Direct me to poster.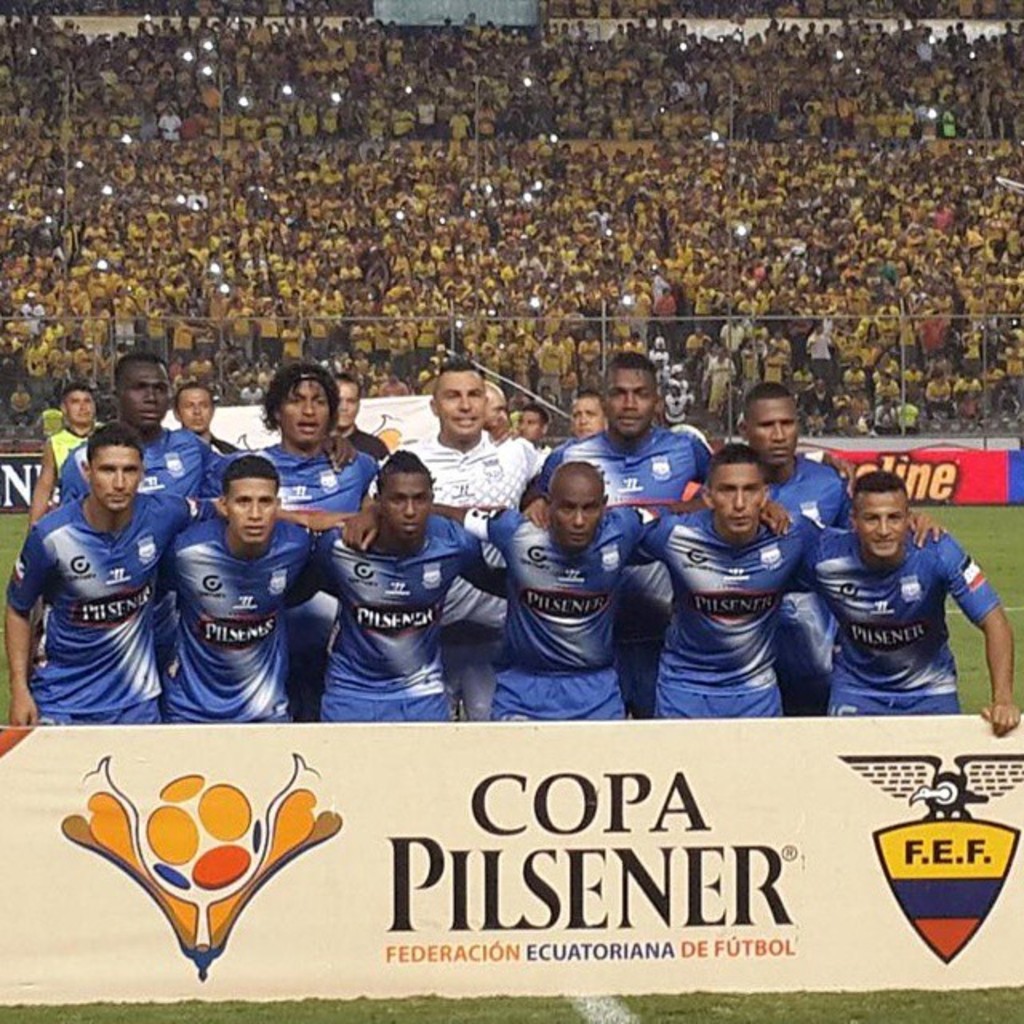
Direction: <region>0, 717, 1022, 1011</region>.
